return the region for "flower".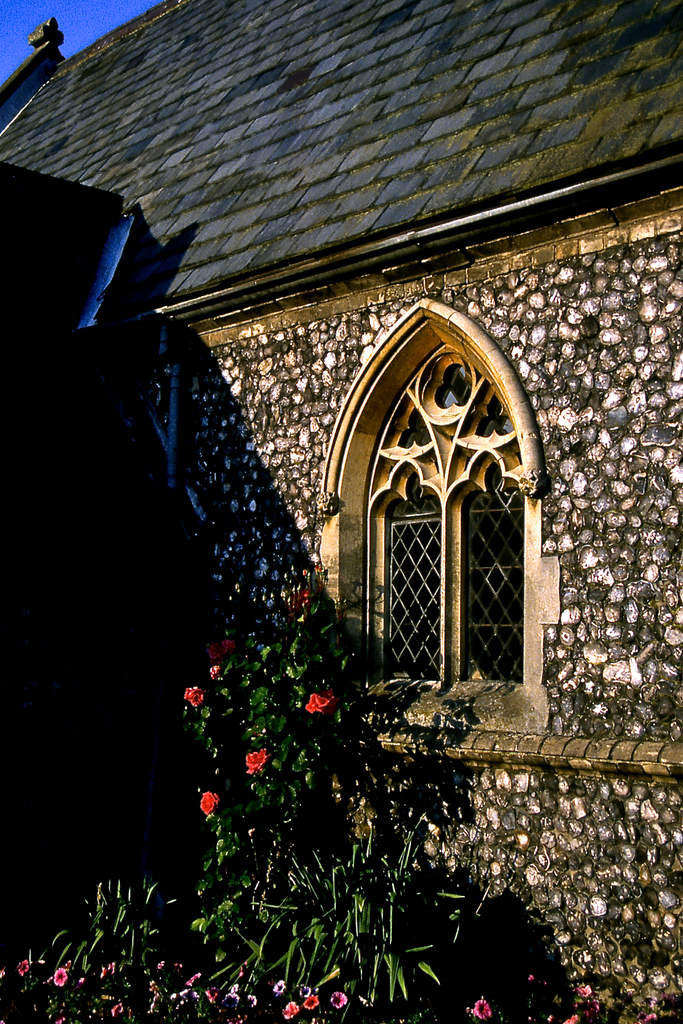
[left=12, top=955, right=33, bottom=979].
